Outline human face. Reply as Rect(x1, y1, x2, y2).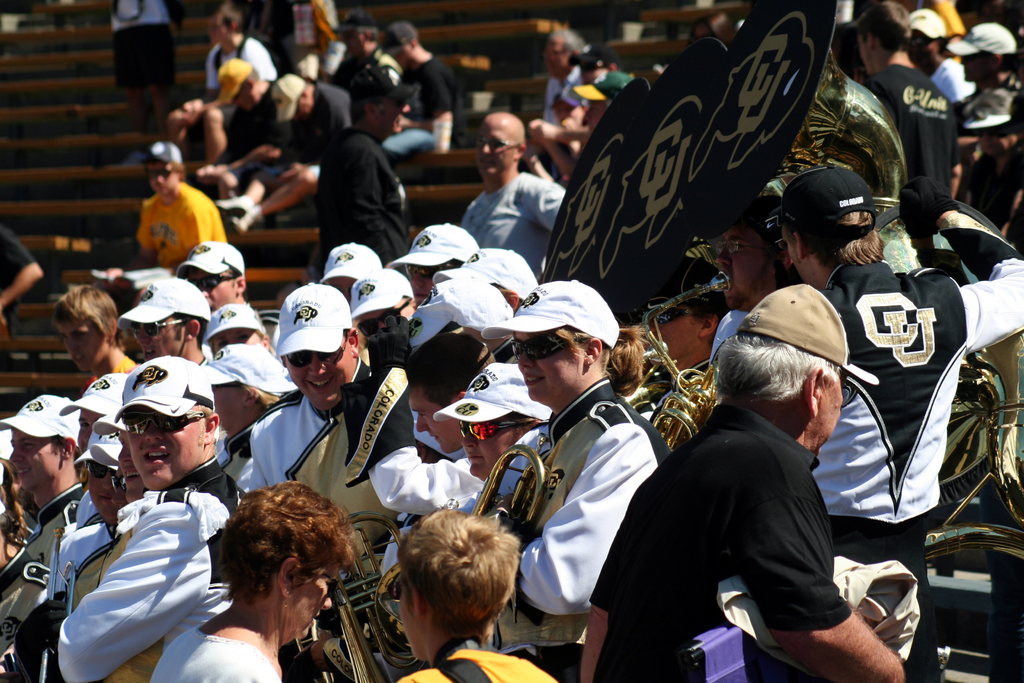
Rect(461, 411, 527, 477).
